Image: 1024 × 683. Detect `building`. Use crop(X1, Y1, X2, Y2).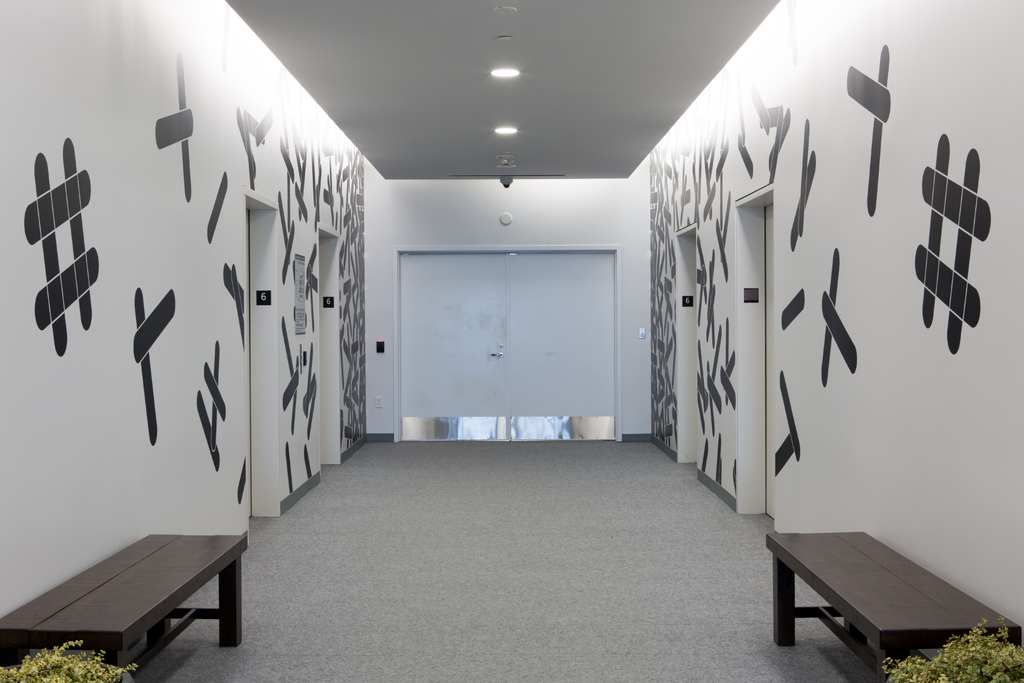
crop(1, 0, 1023, 682).
